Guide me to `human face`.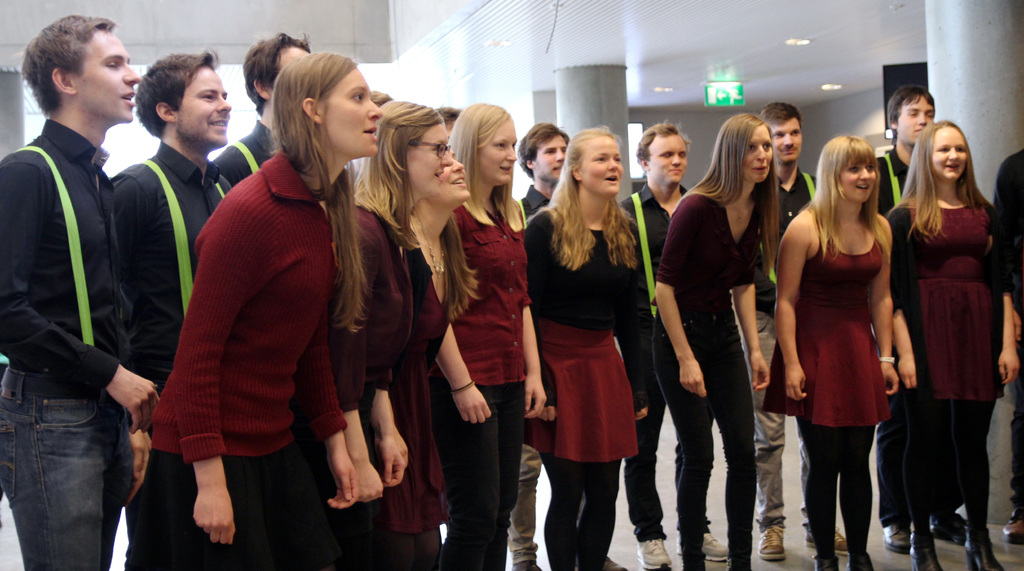
Guidance: 313 65 385 157.
